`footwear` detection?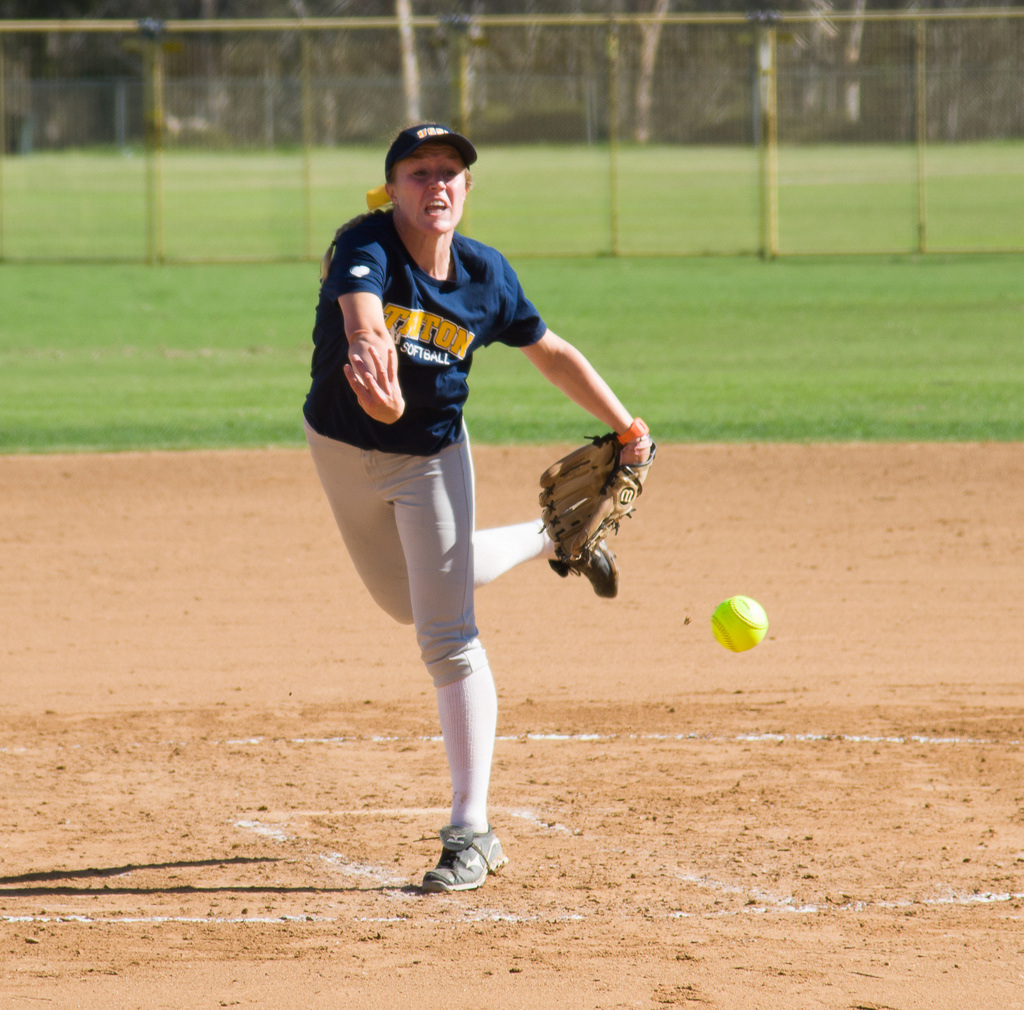
[409,816,502,906]
